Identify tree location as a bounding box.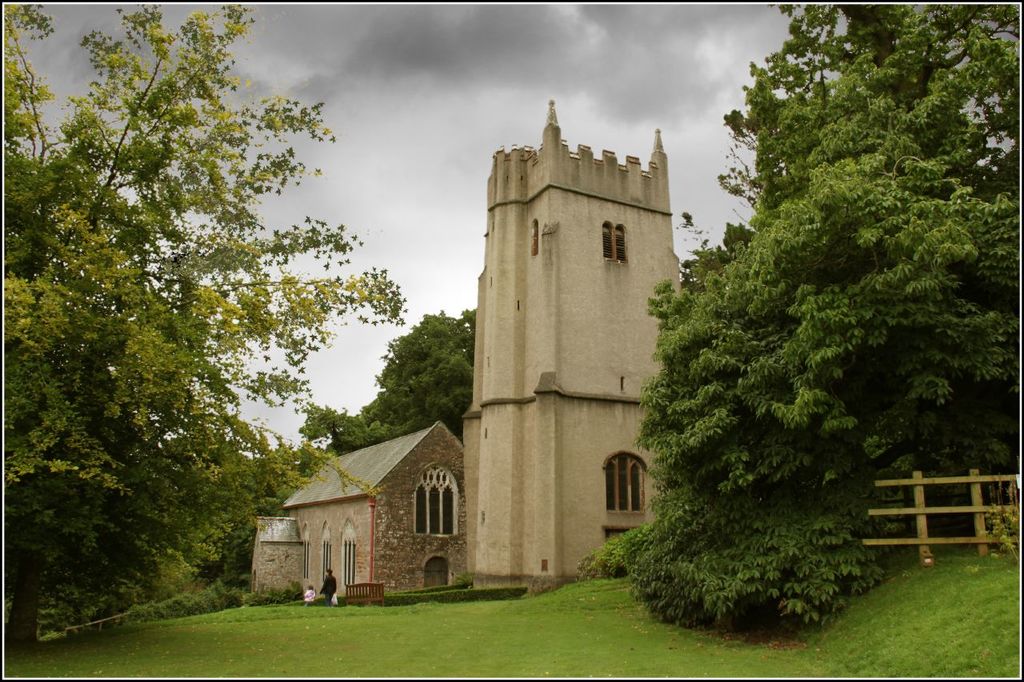
(291, 309, 482, 467).
